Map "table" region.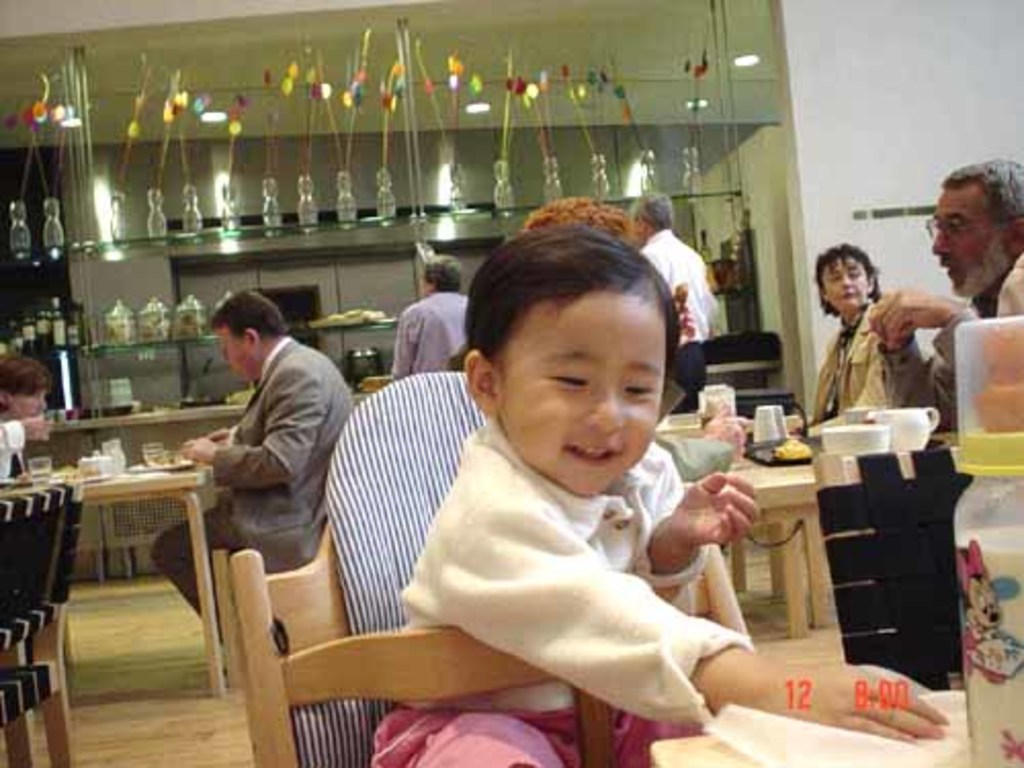
Mapped to <region>651, 690, 971, 766</region>.
